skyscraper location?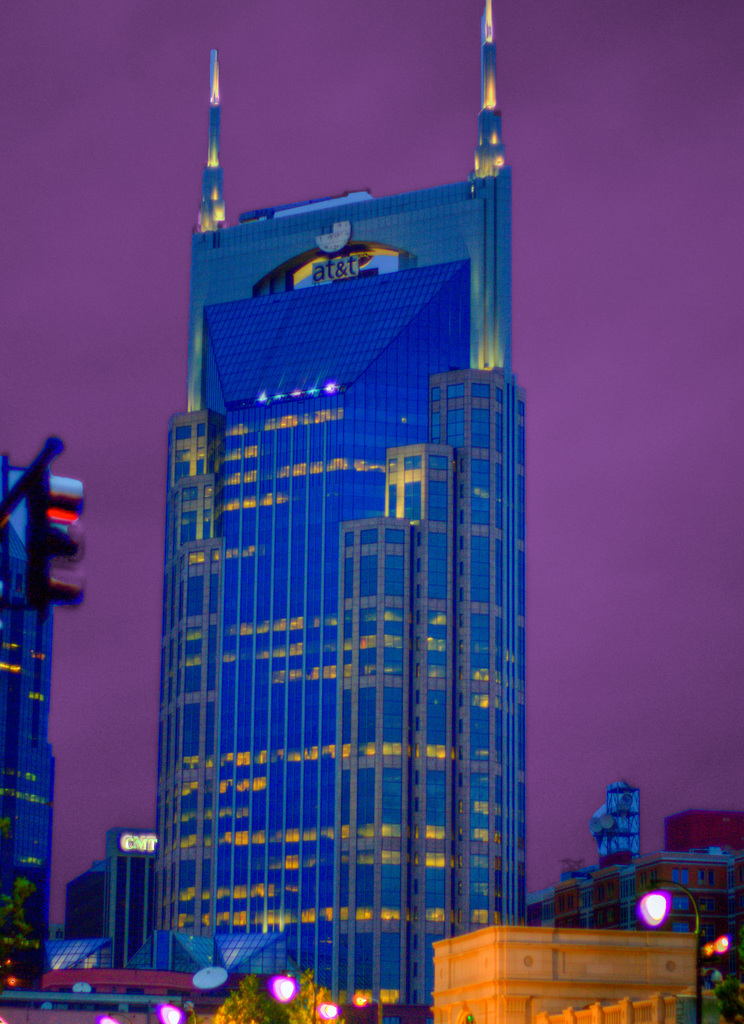
133/57/553/1023
